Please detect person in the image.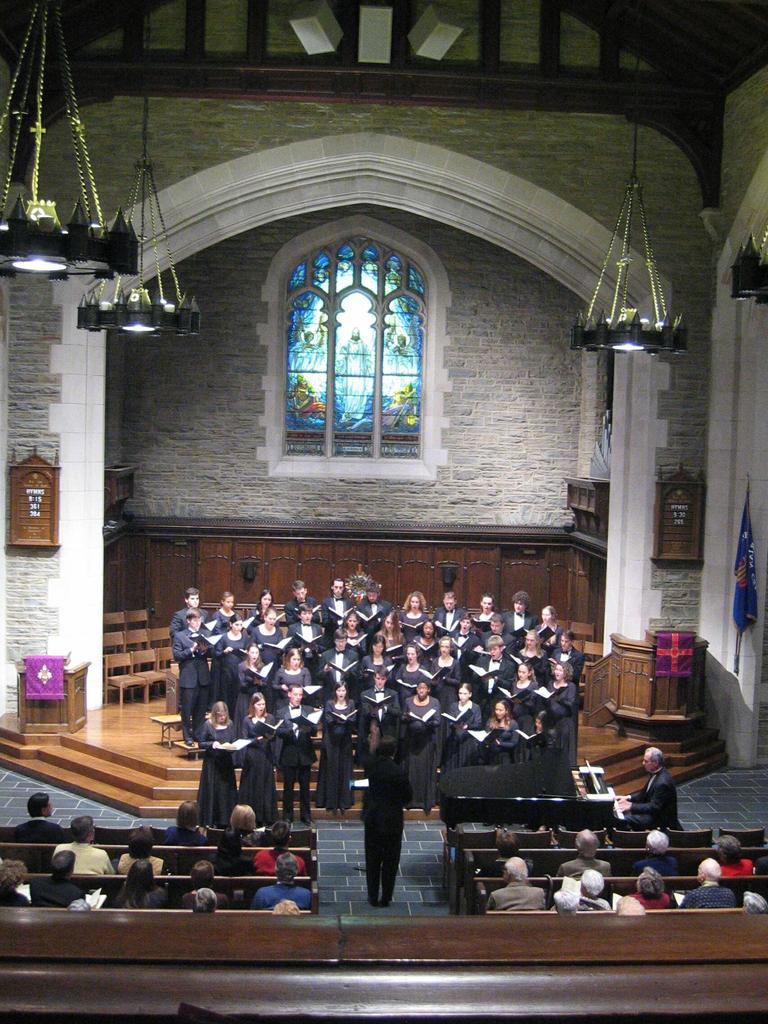
[left=108, top=860, right=168, bottom=911].
